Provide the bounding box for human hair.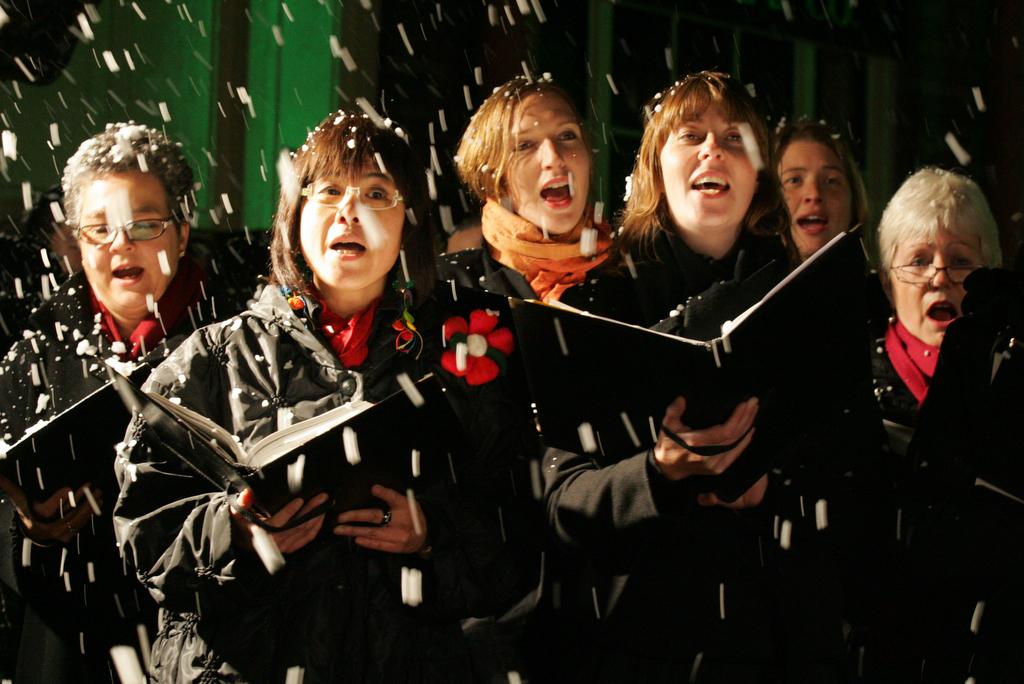
x1=62 y1=120 x2=199 y2=249.
